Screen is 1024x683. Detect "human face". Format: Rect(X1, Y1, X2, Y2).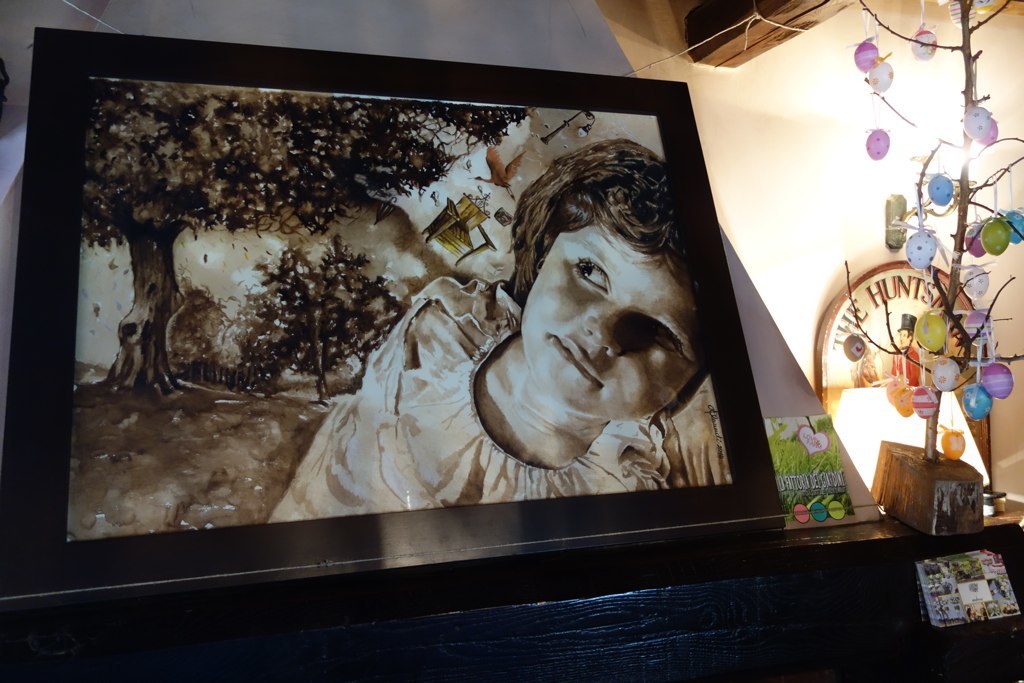
Rect(517, 235, 710, 425).
